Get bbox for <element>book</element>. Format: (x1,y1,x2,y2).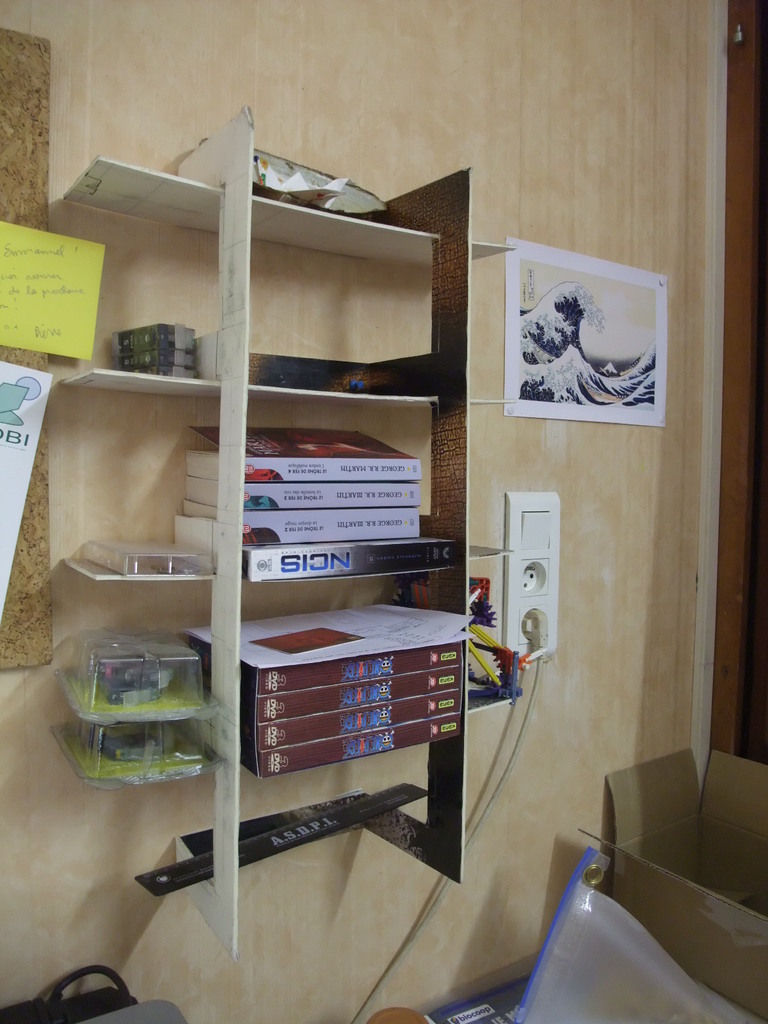
(180,475,422,507).
